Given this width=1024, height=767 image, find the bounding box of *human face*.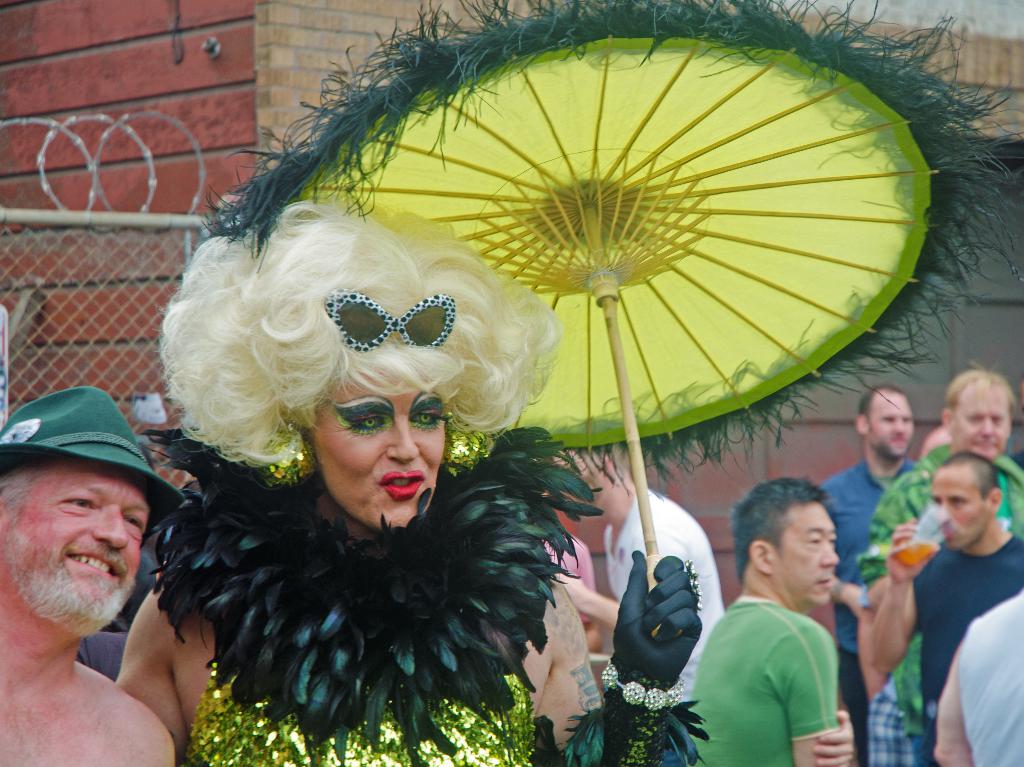
bbox(956, 382, 1010, 457).
